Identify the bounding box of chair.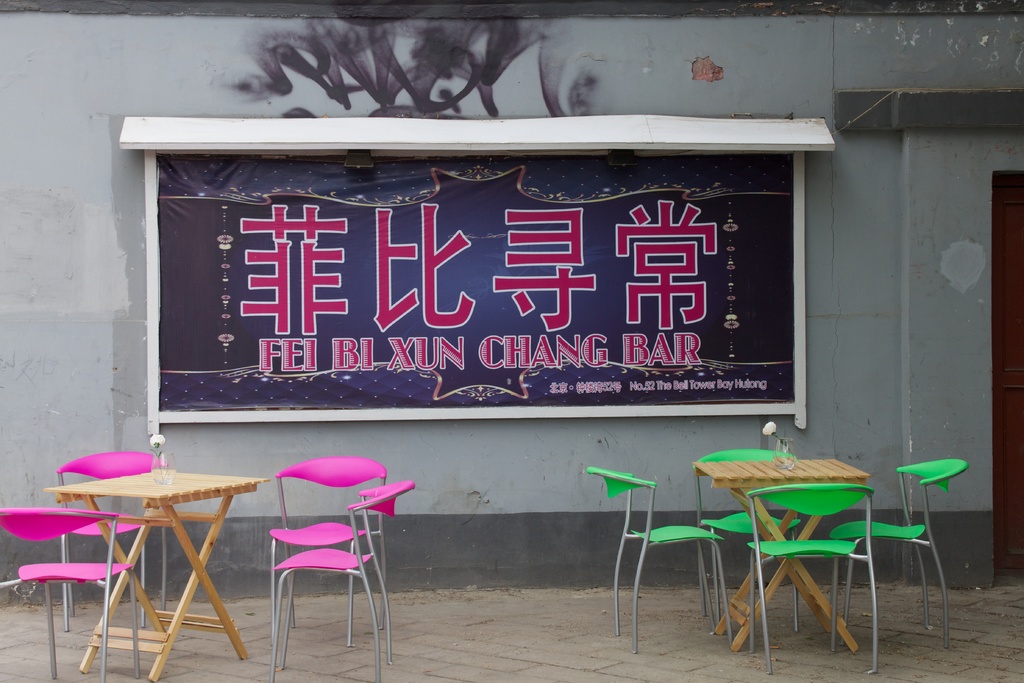
crop(0, 508, 140, 682).
